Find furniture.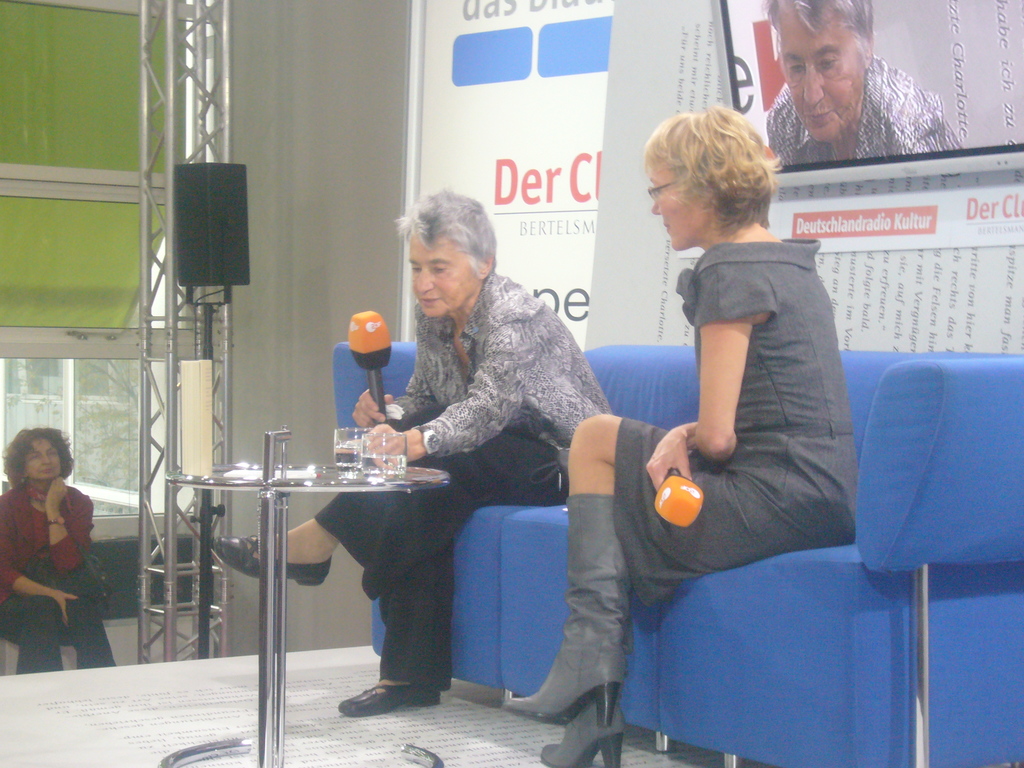
box=[332, 339, 1023, 767].
